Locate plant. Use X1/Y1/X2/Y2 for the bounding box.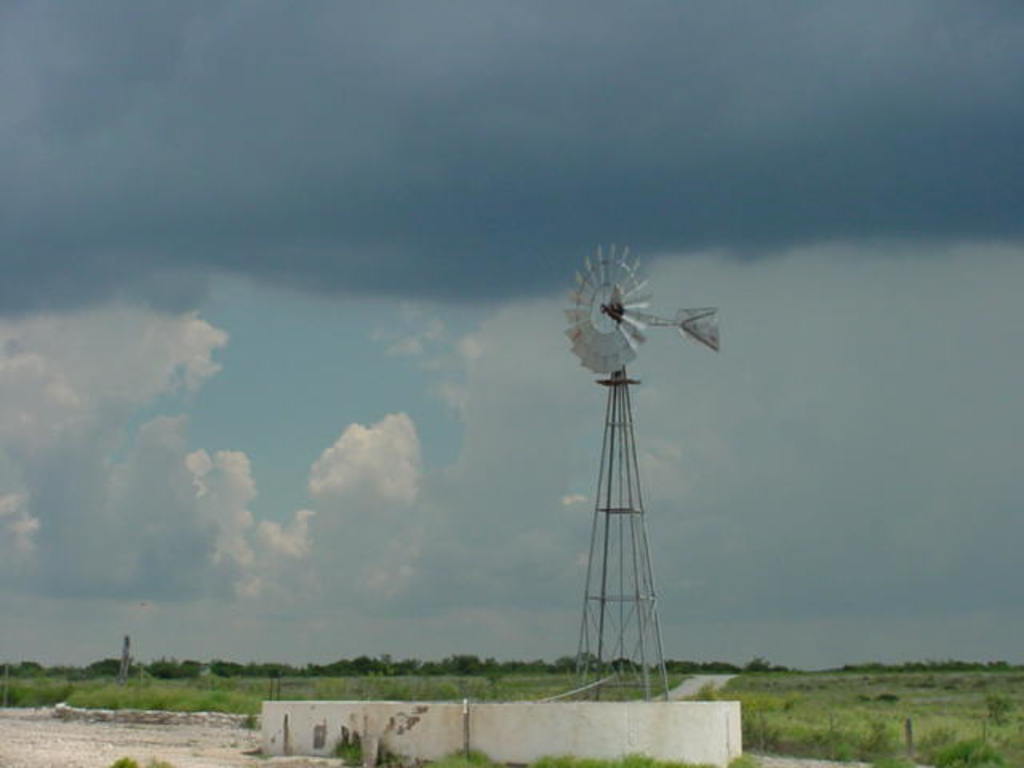
114/755/141/766.
